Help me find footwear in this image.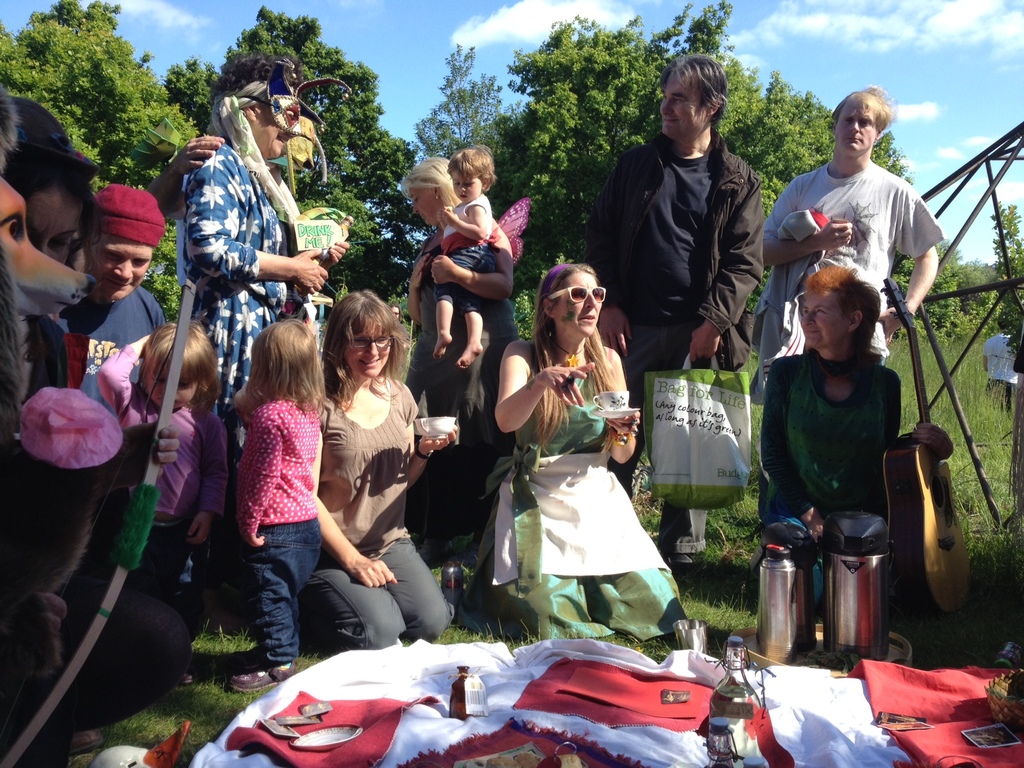
Found it: 668 554 694 579.
